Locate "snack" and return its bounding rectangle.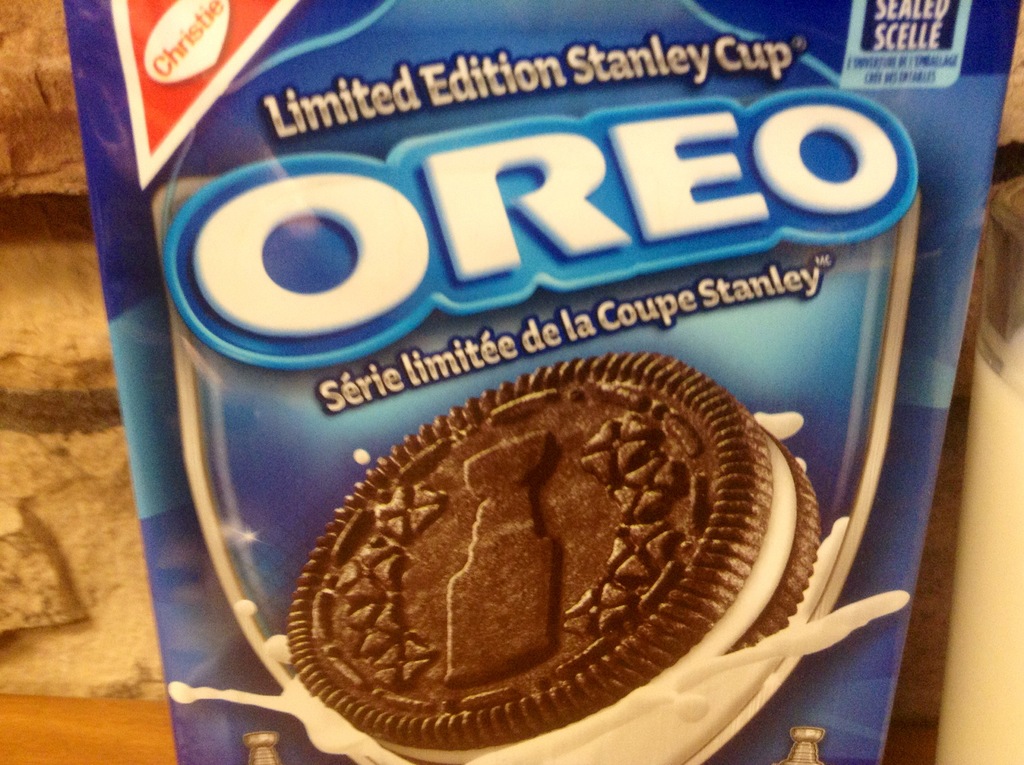
(284,343,828,764).
